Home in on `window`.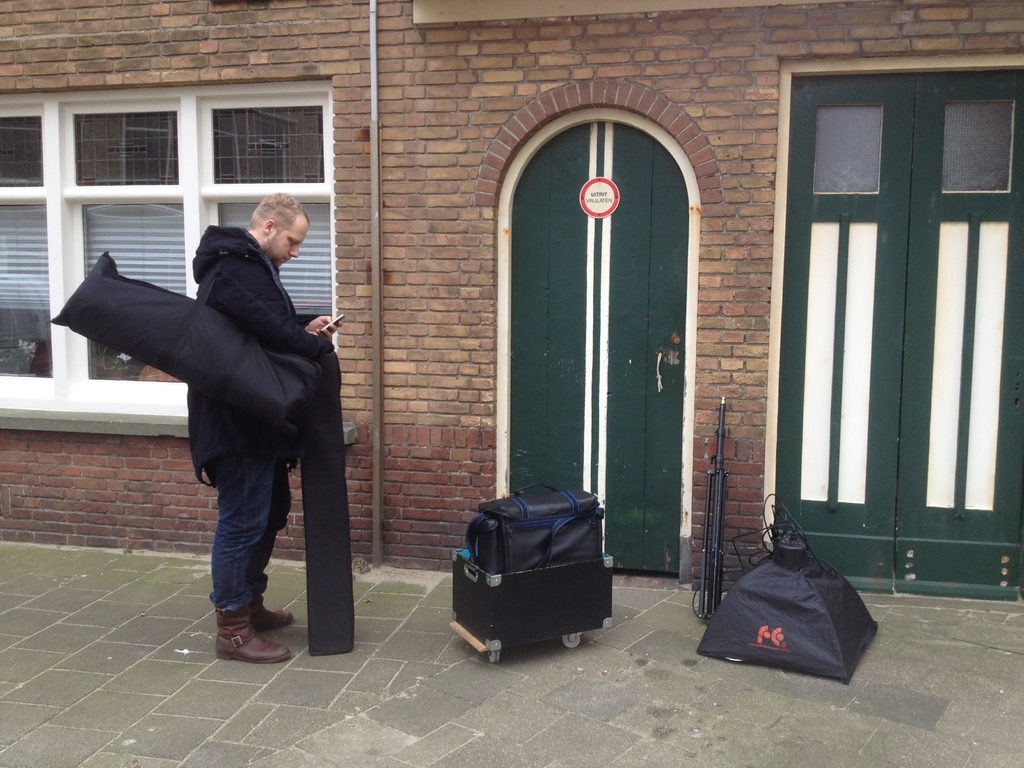
Homed in at Rect(0, 74, 337, 447).
